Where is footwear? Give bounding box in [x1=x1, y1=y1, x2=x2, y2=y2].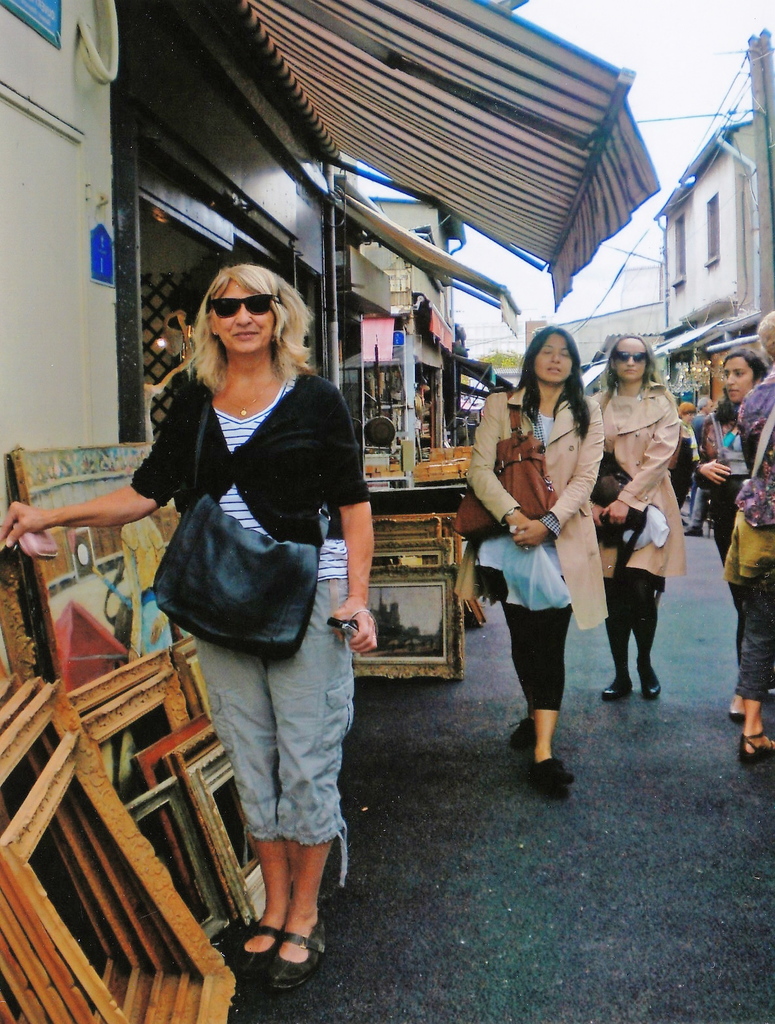
[x1=507, y1=715, x2=537, y2=750].
